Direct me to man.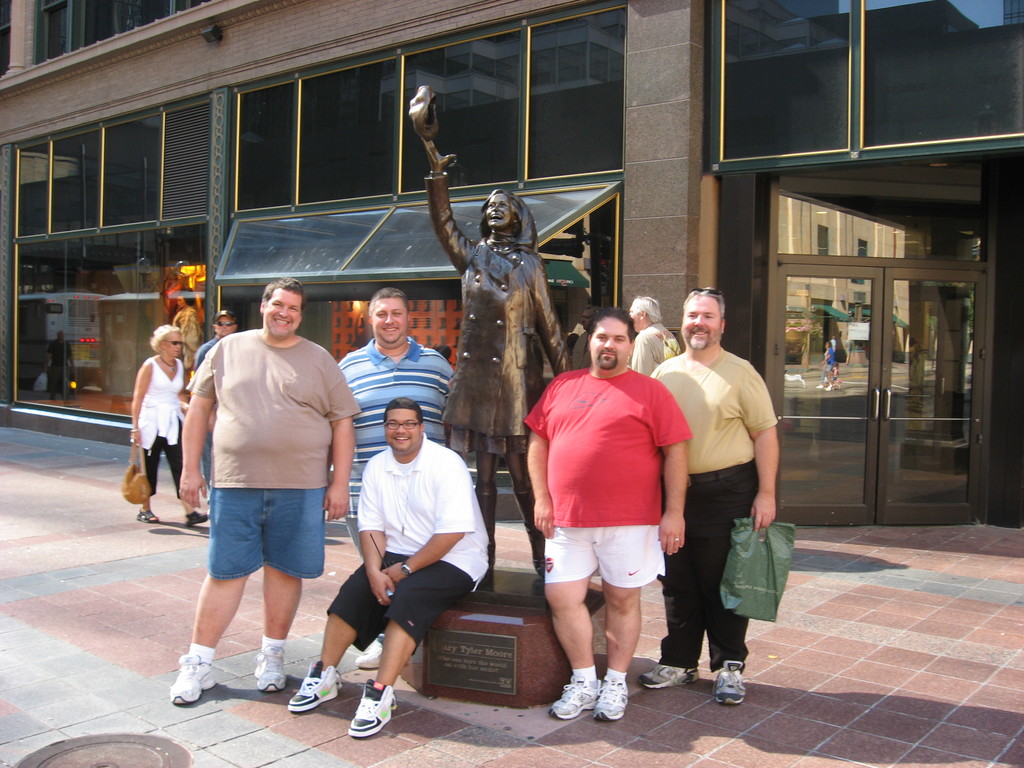
Direction: rect(649, 291, 783, 708).
